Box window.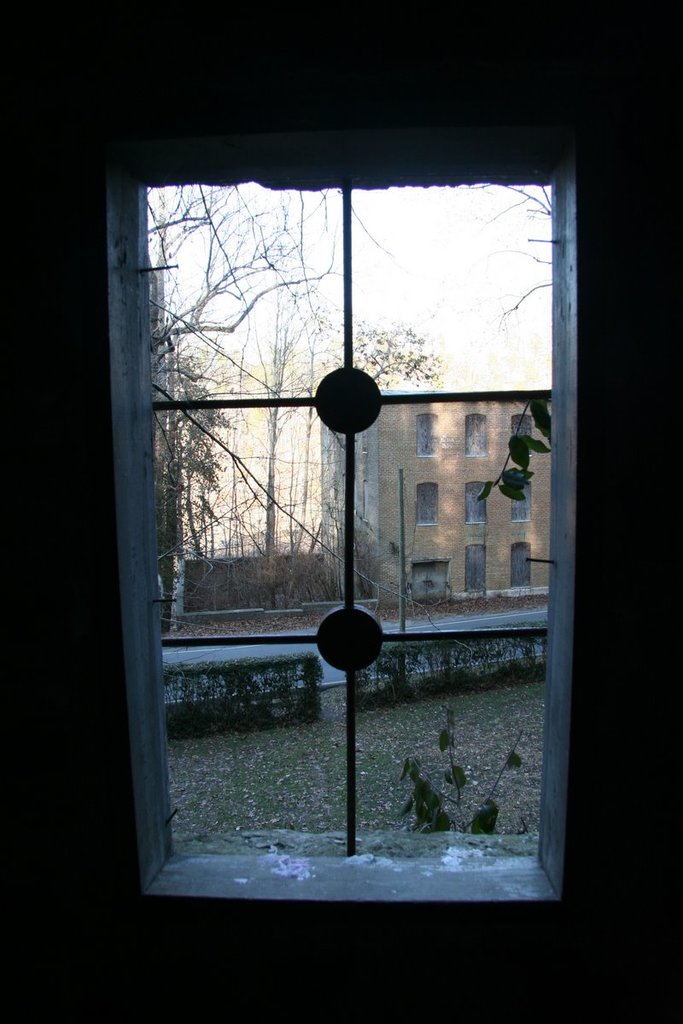
detection(419, 484, 441, 524).
